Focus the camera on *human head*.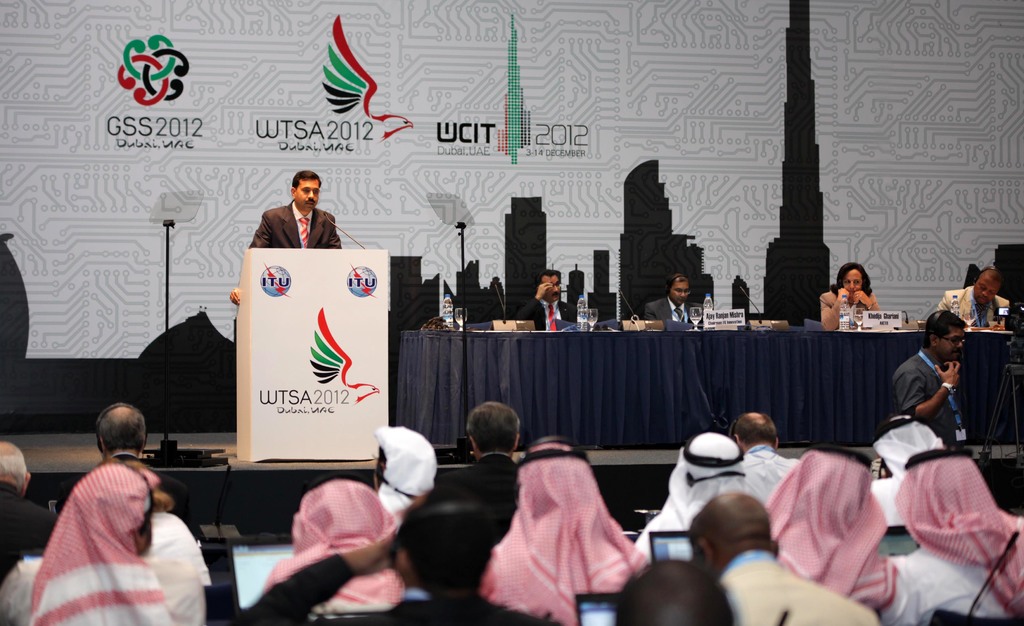
Focus region: pyautogui.locateOnScreen(731, 412, 781, 457).
